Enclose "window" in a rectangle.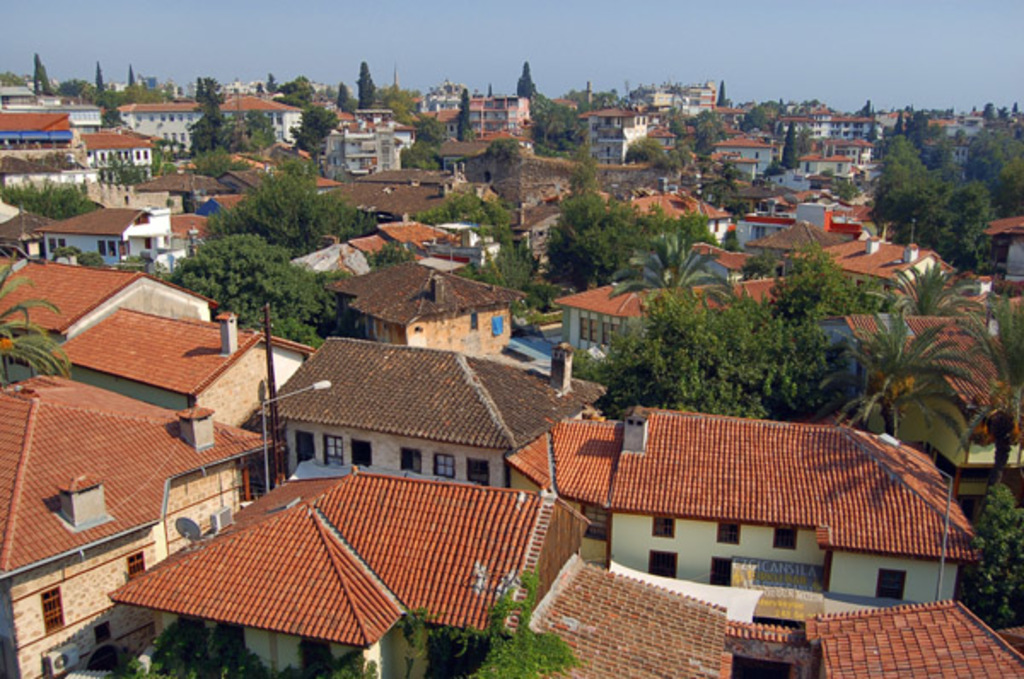
l=39, t=587, r=68, b=633.
